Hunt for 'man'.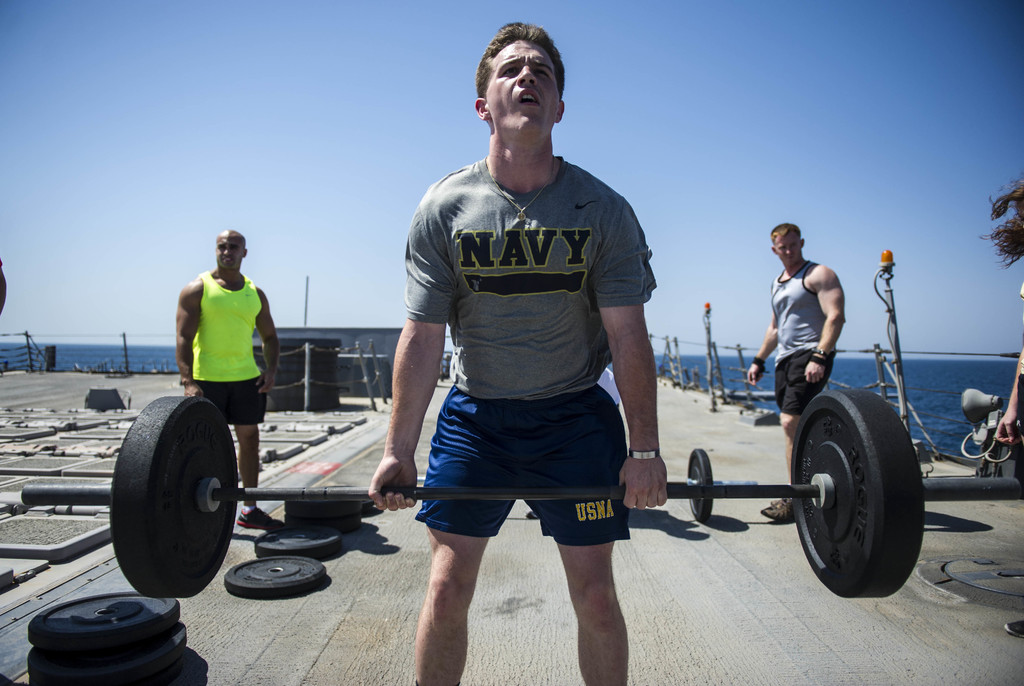
Hunted down at rect(372, 38, 676, 662).
